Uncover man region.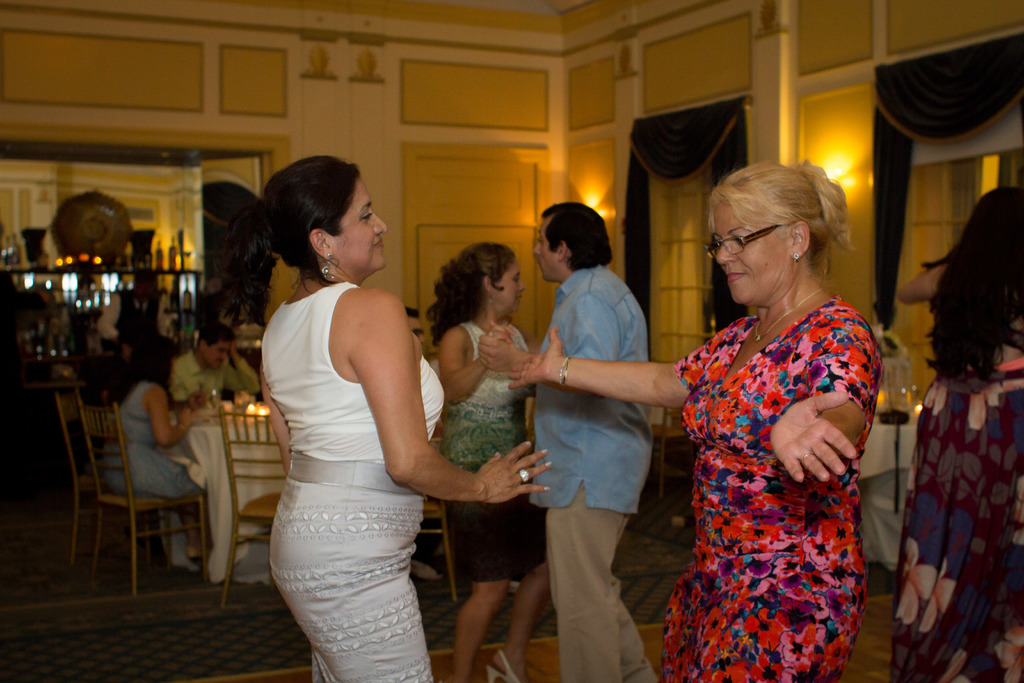
Uncovered: detection(92, 267, 177, 350).
